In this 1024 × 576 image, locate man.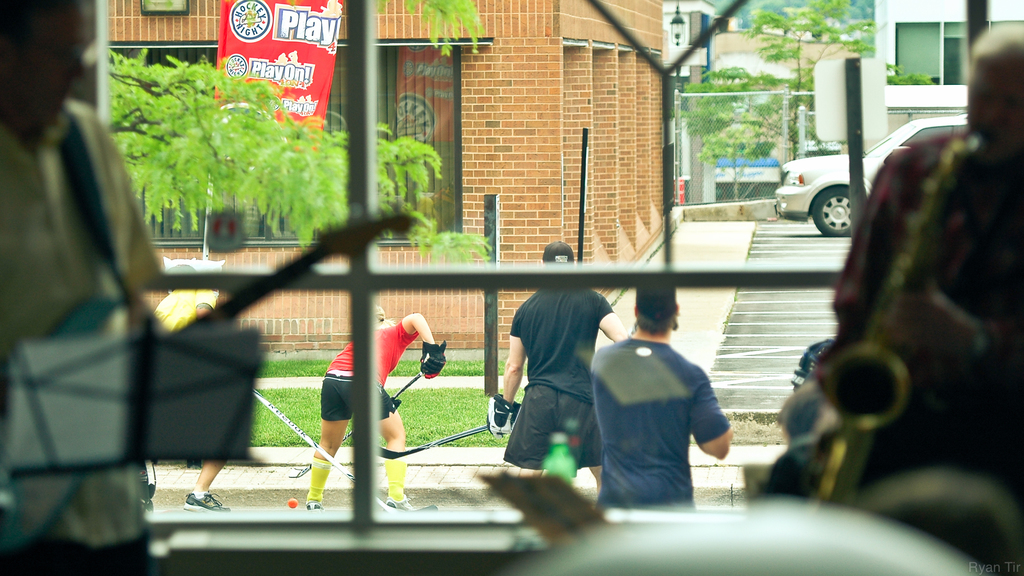
Bounding box: x1=812, y1=128, x2=967, y2=433.
